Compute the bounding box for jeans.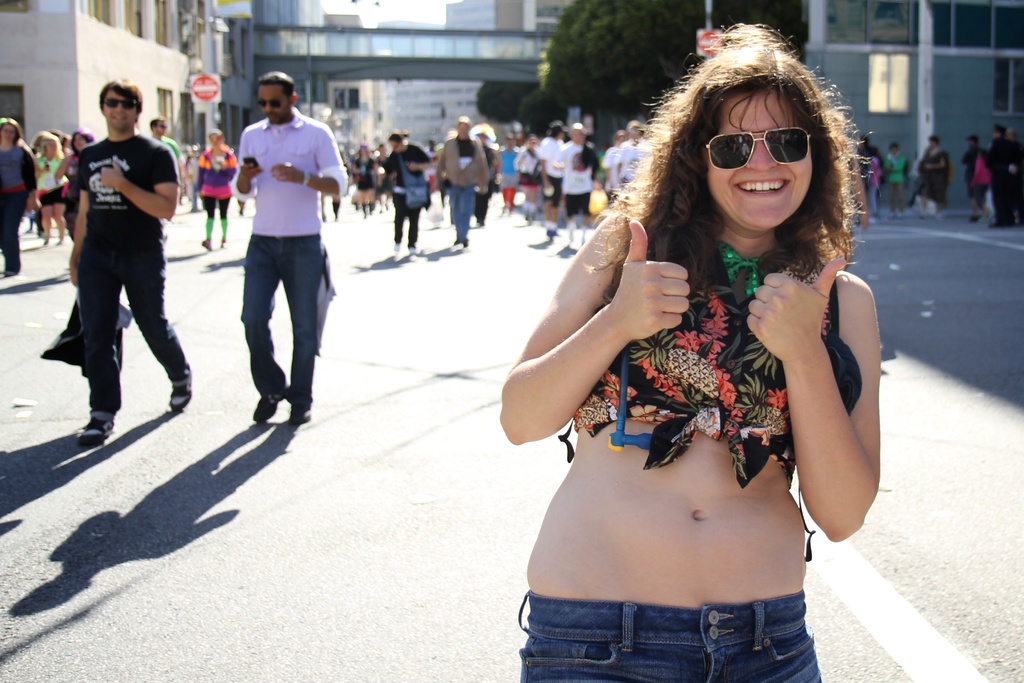
241,234,323,416.
